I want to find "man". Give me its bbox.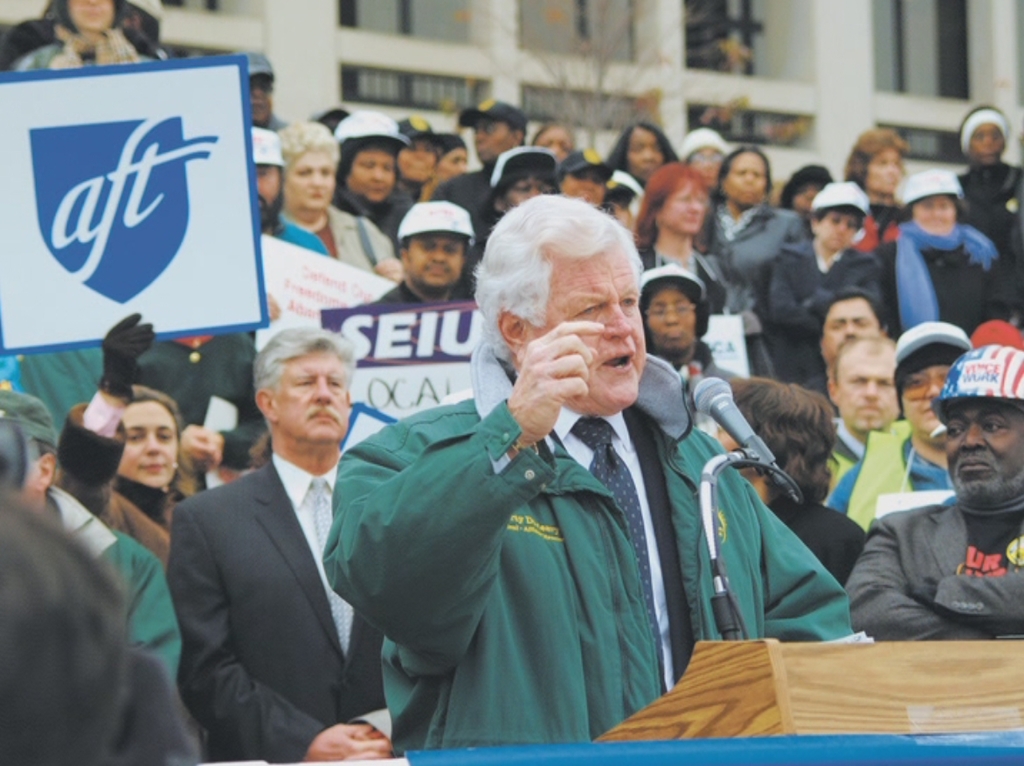
region(367, 198, 478, 302).
